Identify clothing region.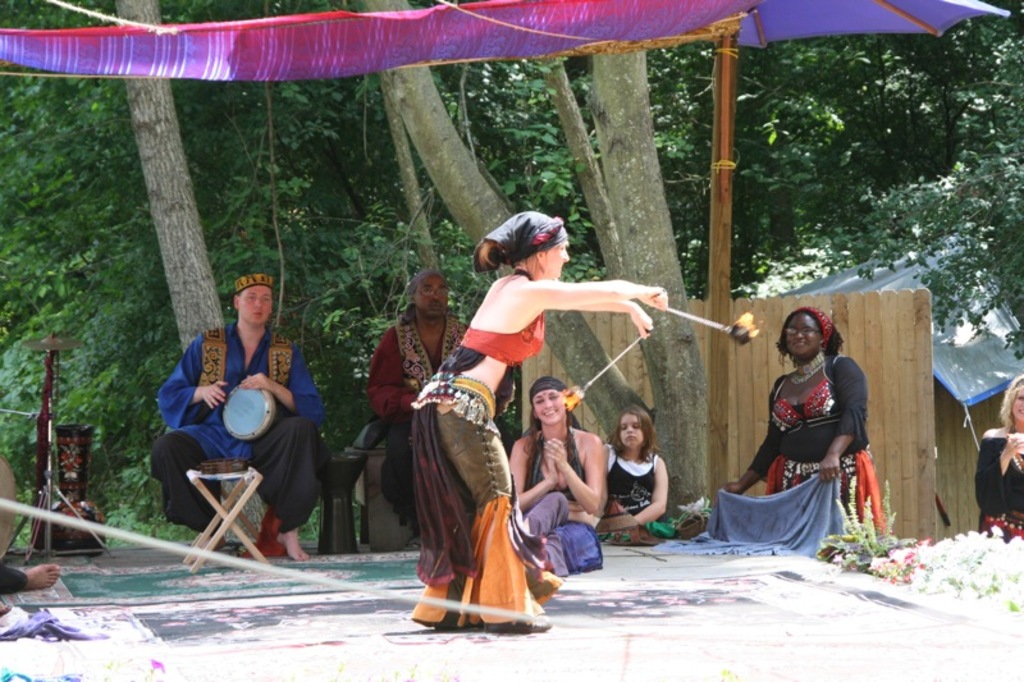
Region: 589/441/660/541.
